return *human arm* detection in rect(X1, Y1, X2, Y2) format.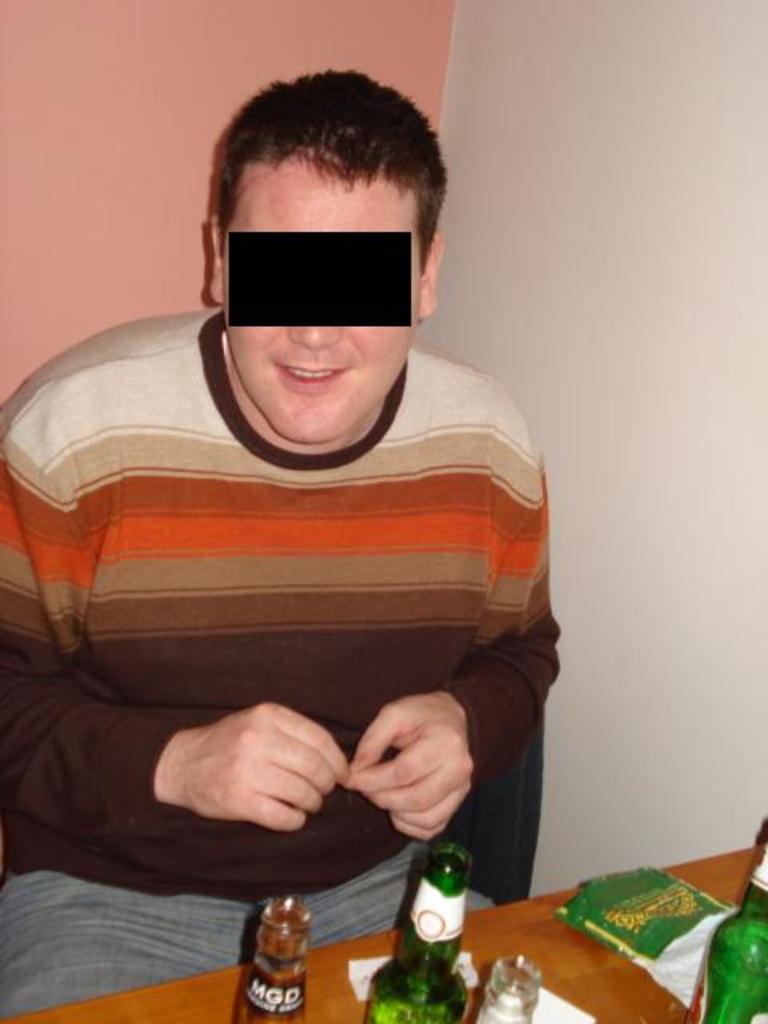
rect(0, 389, 355, 842).
